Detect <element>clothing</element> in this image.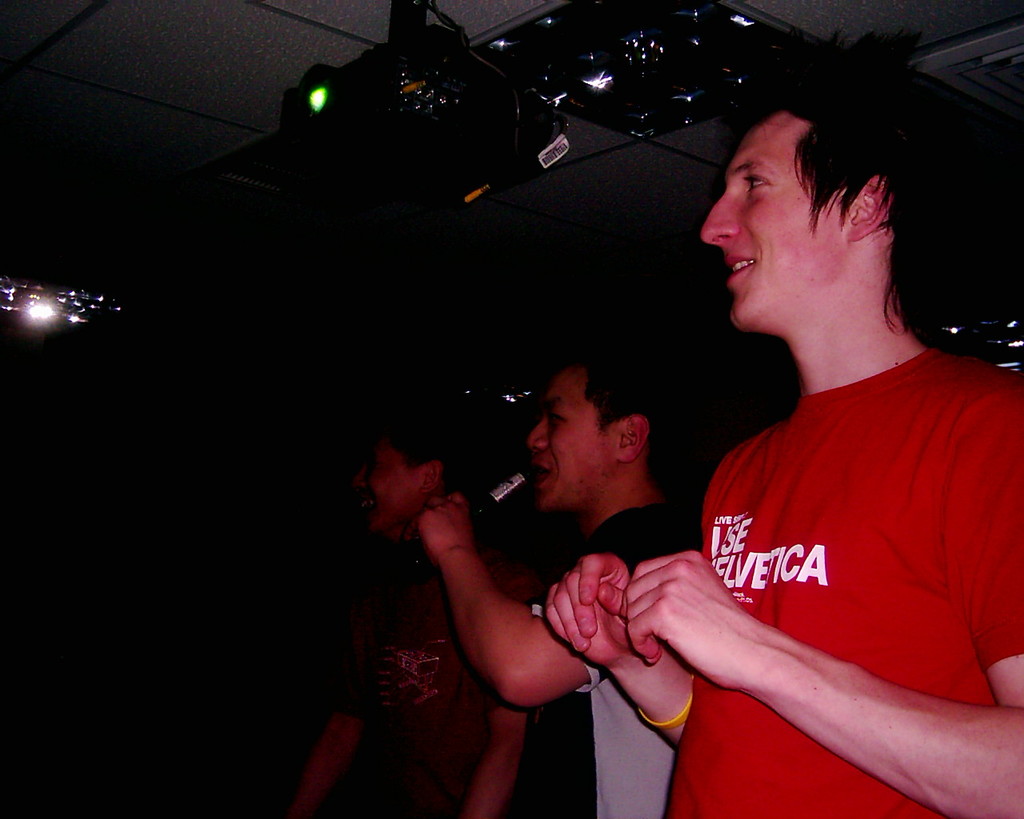
Detection: {"x1": 487, "y1": 493, "x2": 697, "y2": 818}.
